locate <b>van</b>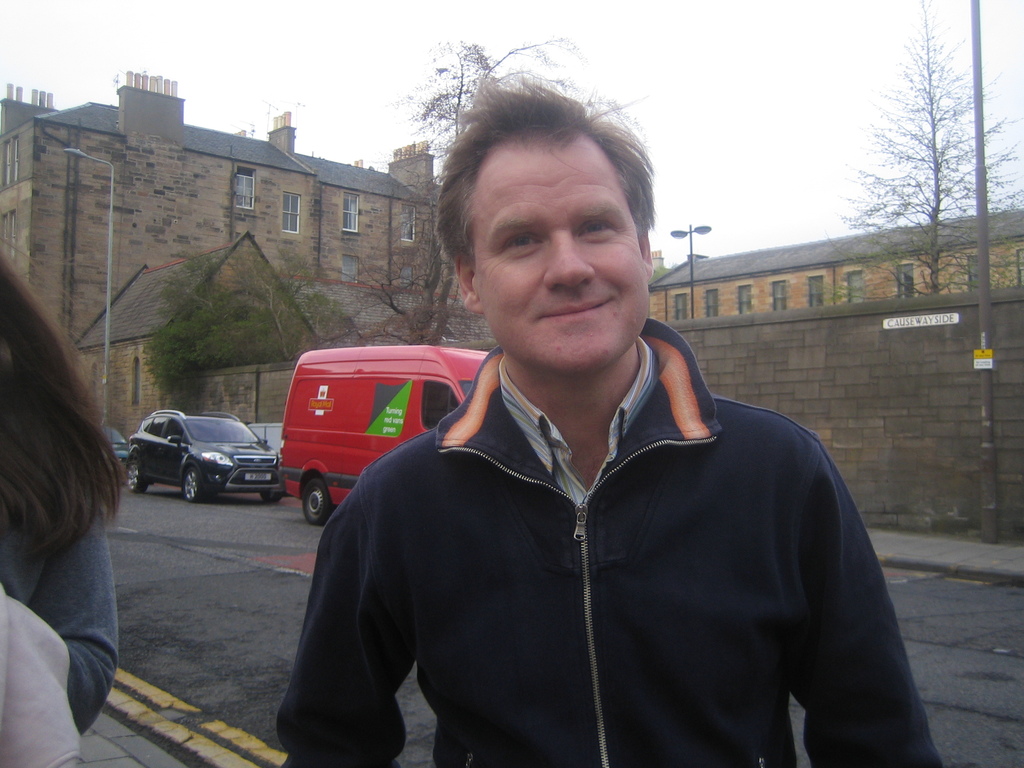
x1=277, y1=340, x2=492, y2=524
